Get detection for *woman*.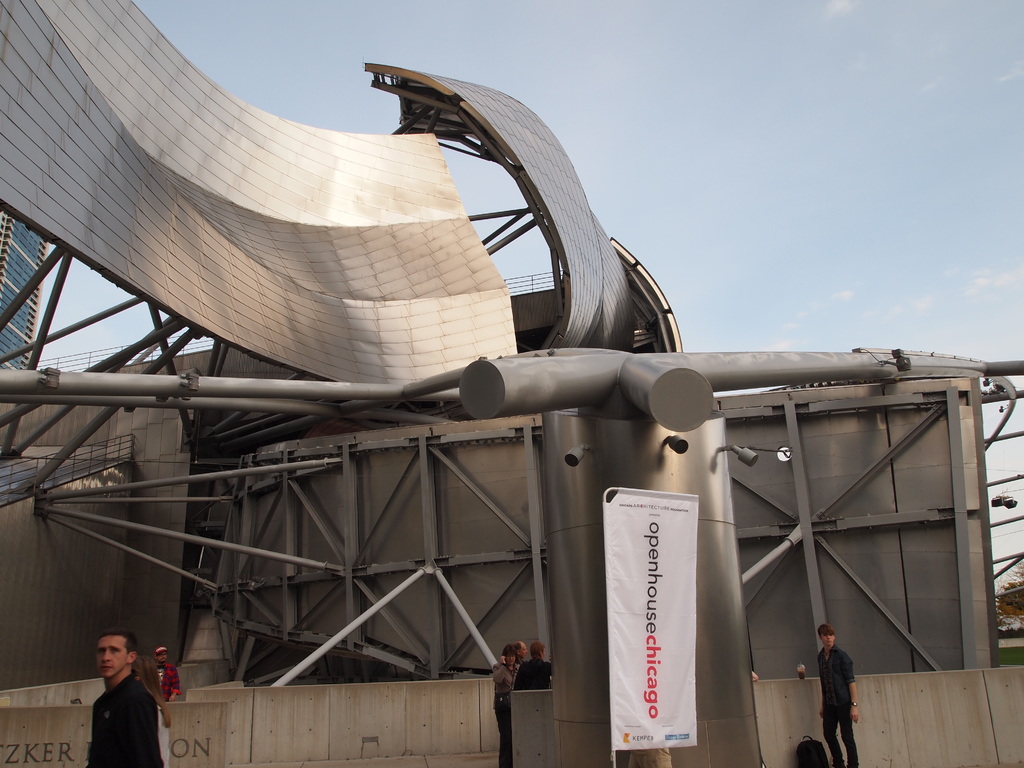
Detection: <box>492,644,512,765</box>.
